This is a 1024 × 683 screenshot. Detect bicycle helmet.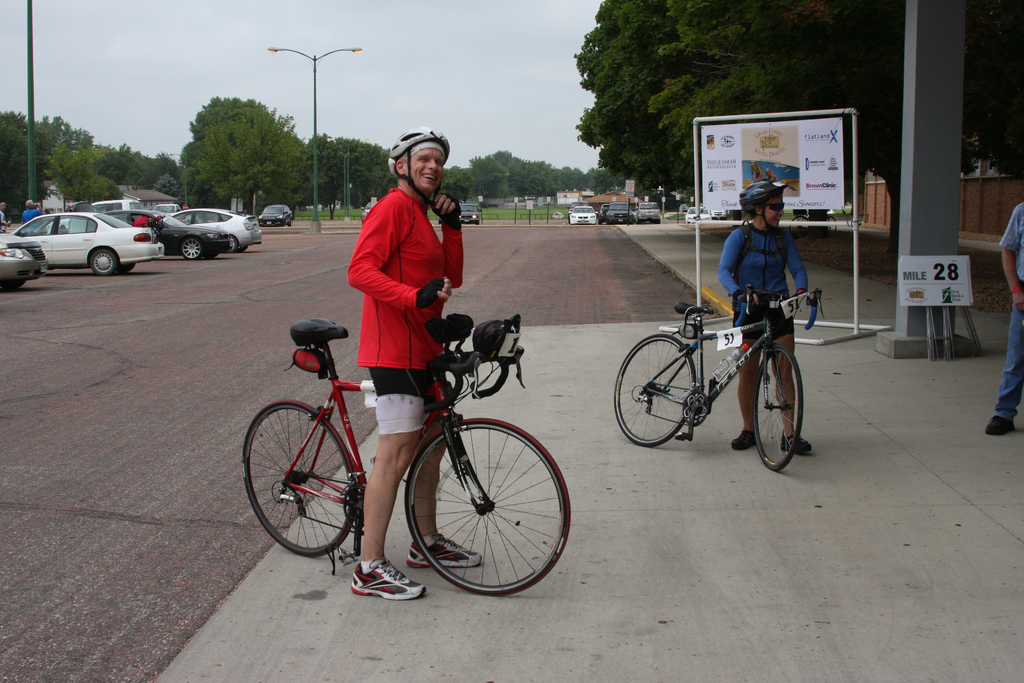
<bbox>393, 128, 450, 211</bbox>.
